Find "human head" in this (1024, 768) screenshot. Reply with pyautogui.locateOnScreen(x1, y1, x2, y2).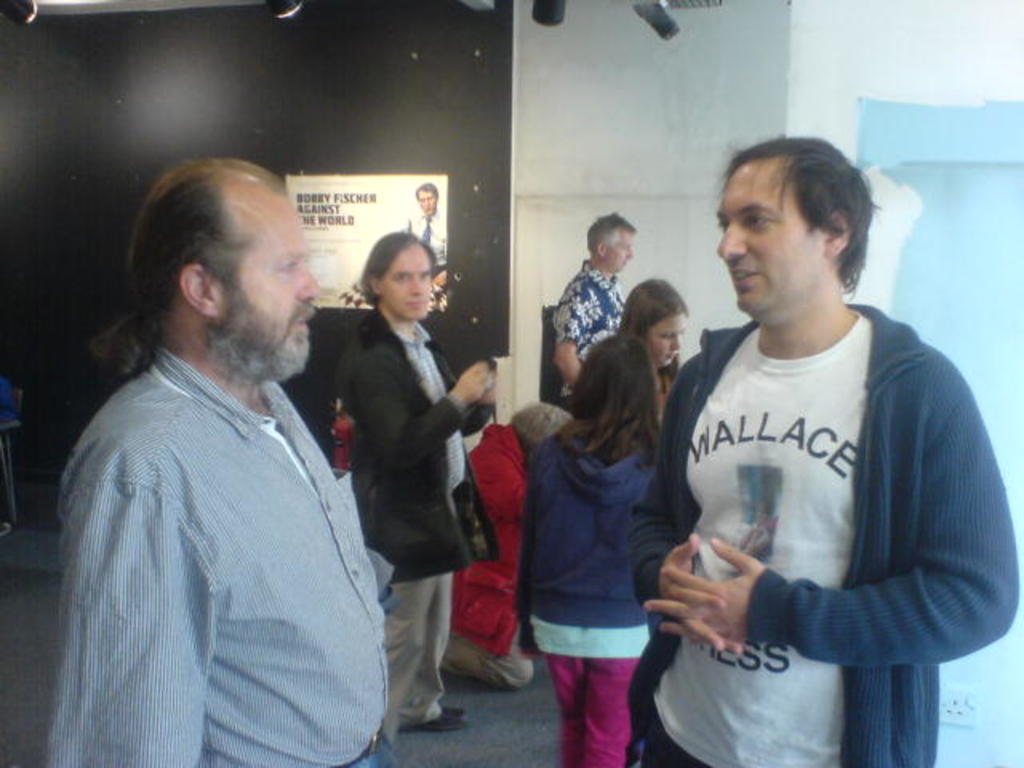
pyautogui.locateOnScreen(621, 274, 701, 368).
